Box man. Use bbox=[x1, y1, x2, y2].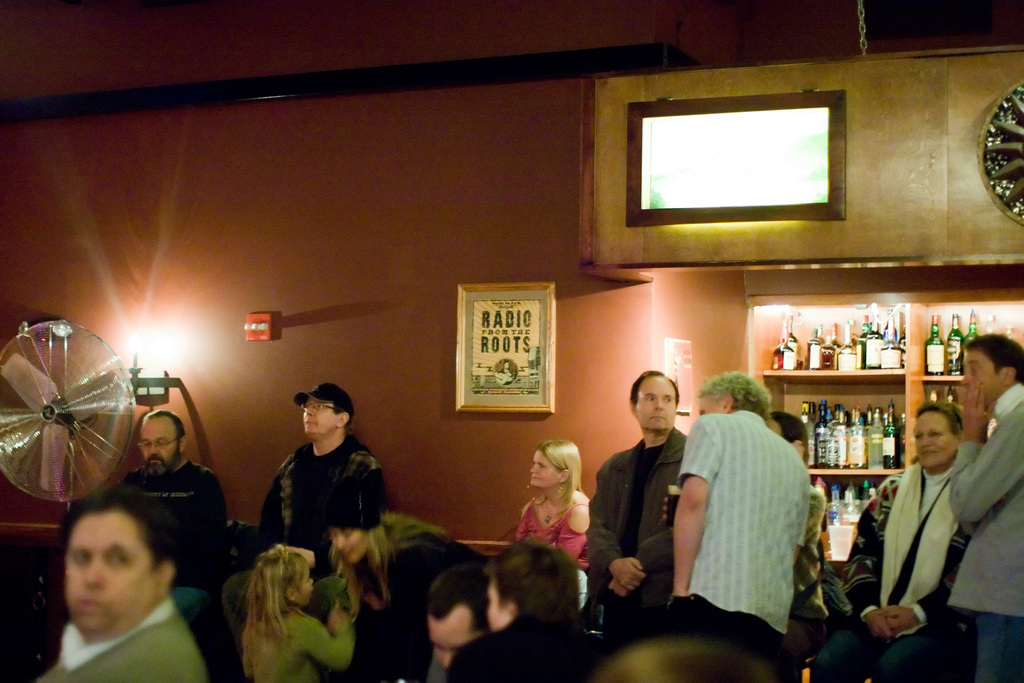
bbox=[471, 533, 620, 668].
